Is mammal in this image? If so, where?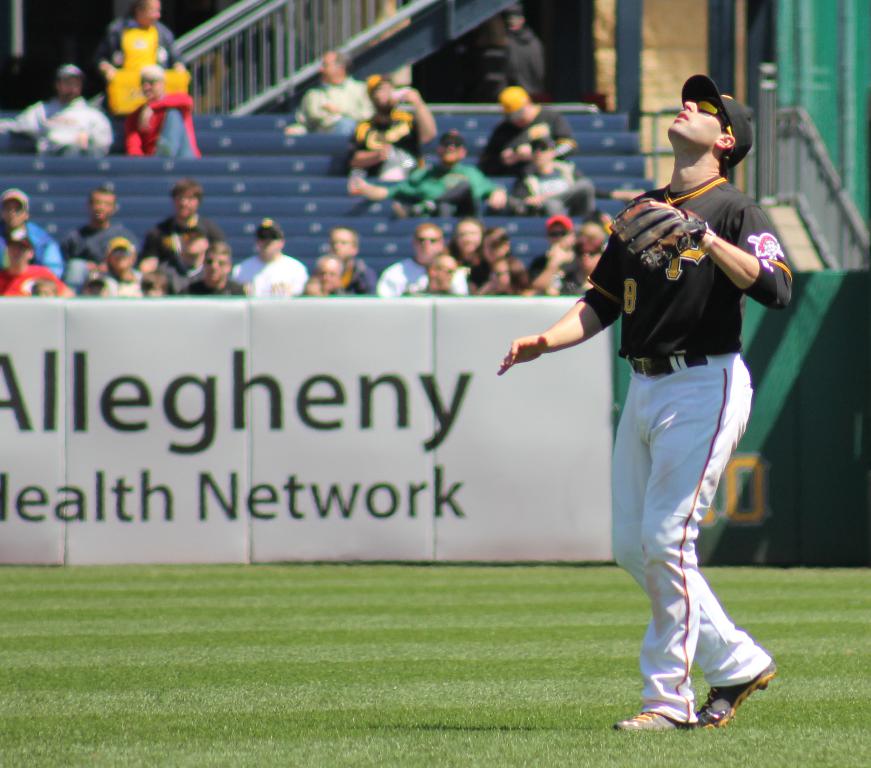
Yes, at <bbox>153, 175, 228, 290</bbox>.
